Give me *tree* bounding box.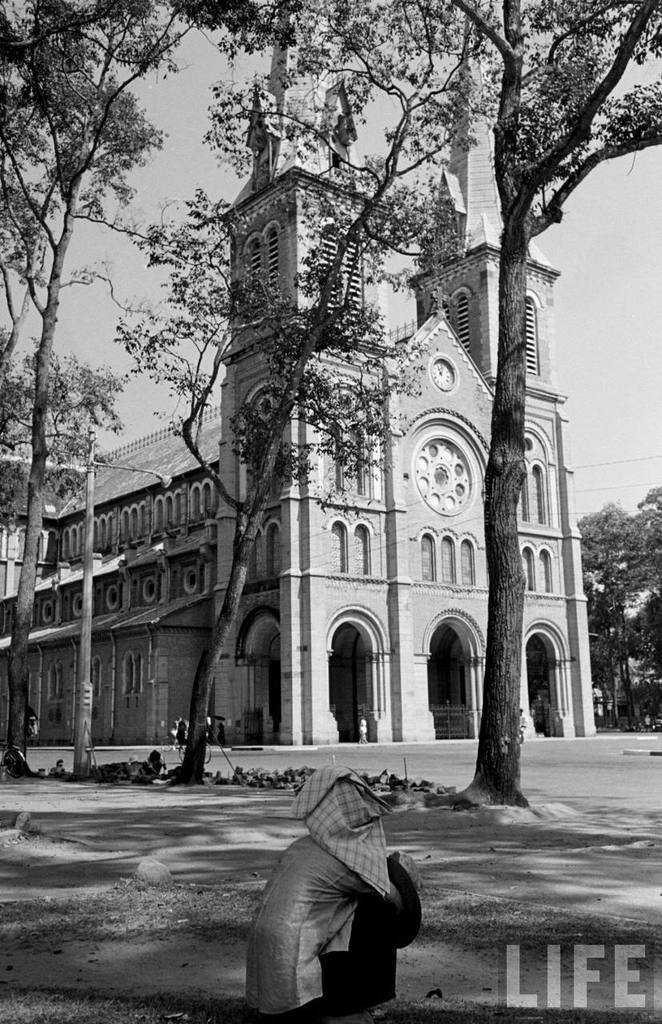
(434, 0, 661, 810).
